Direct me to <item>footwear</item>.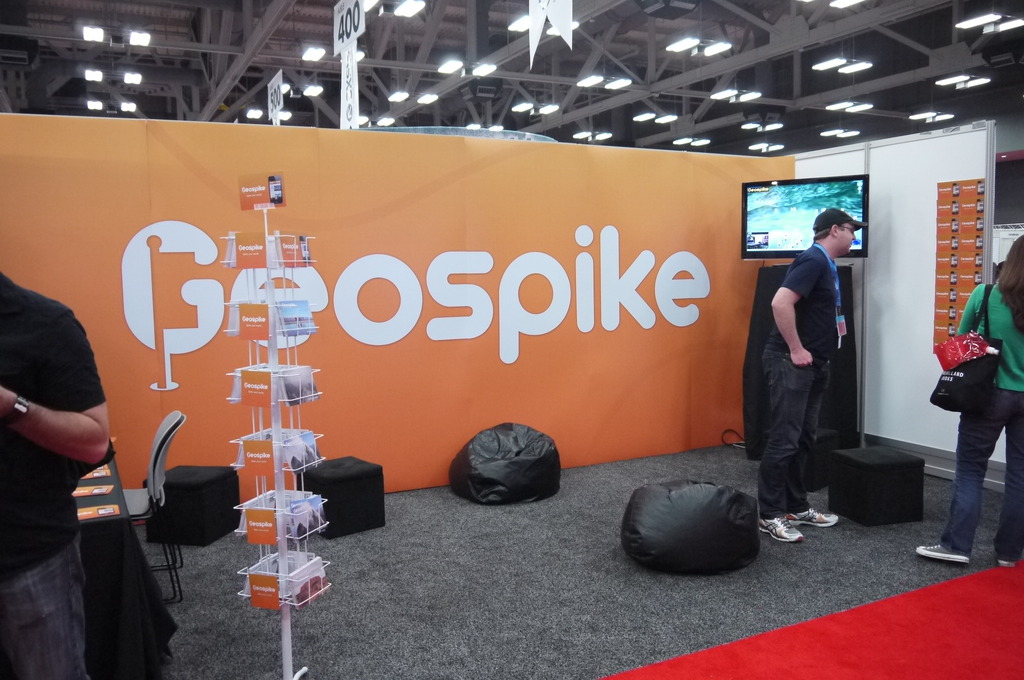
Direction: select_region(909, 539, 963, 558).
